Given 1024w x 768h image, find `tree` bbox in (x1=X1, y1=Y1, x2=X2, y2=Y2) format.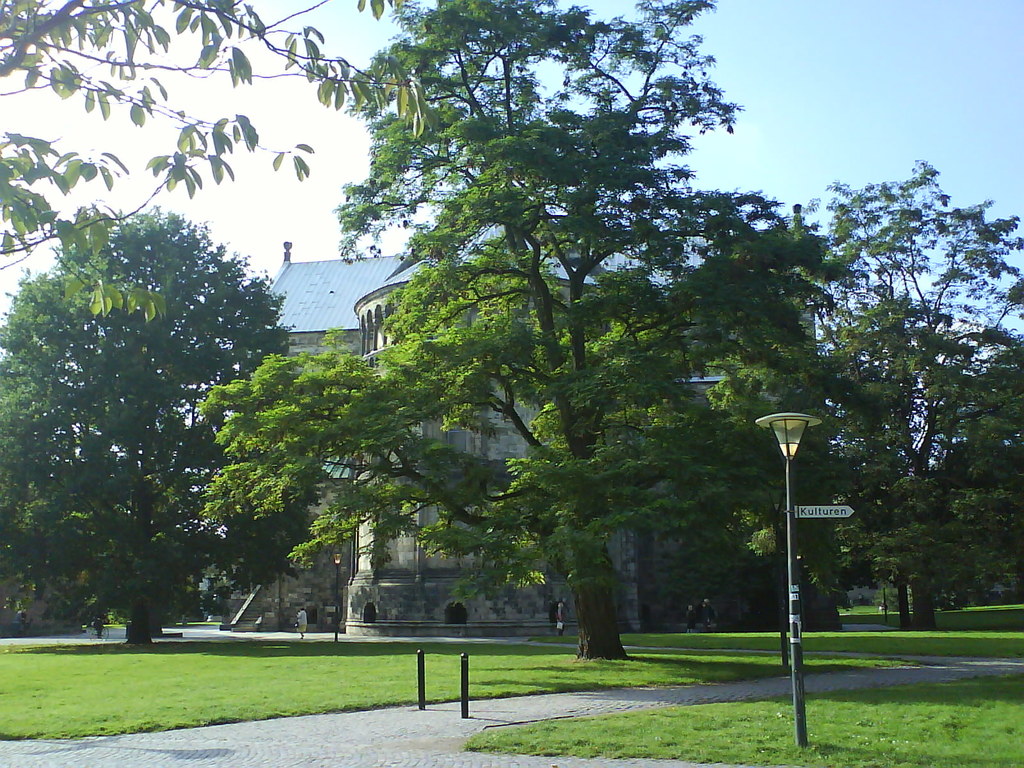
(x1=199, y1=0, x2=874, y2=657).
